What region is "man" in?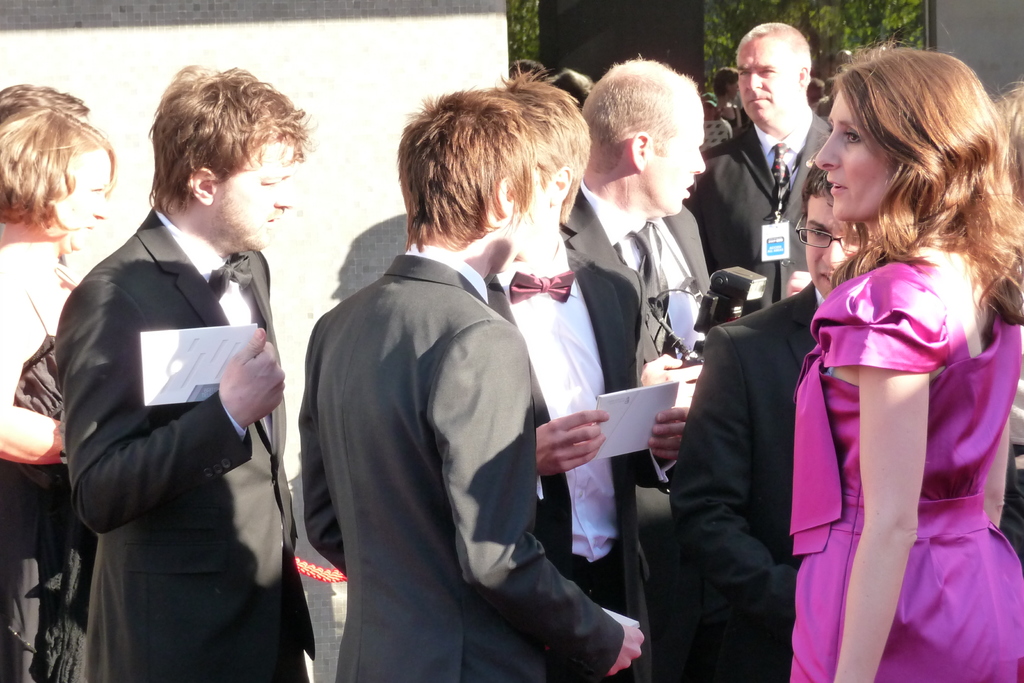
bbox(556, 52, 720, 374).
